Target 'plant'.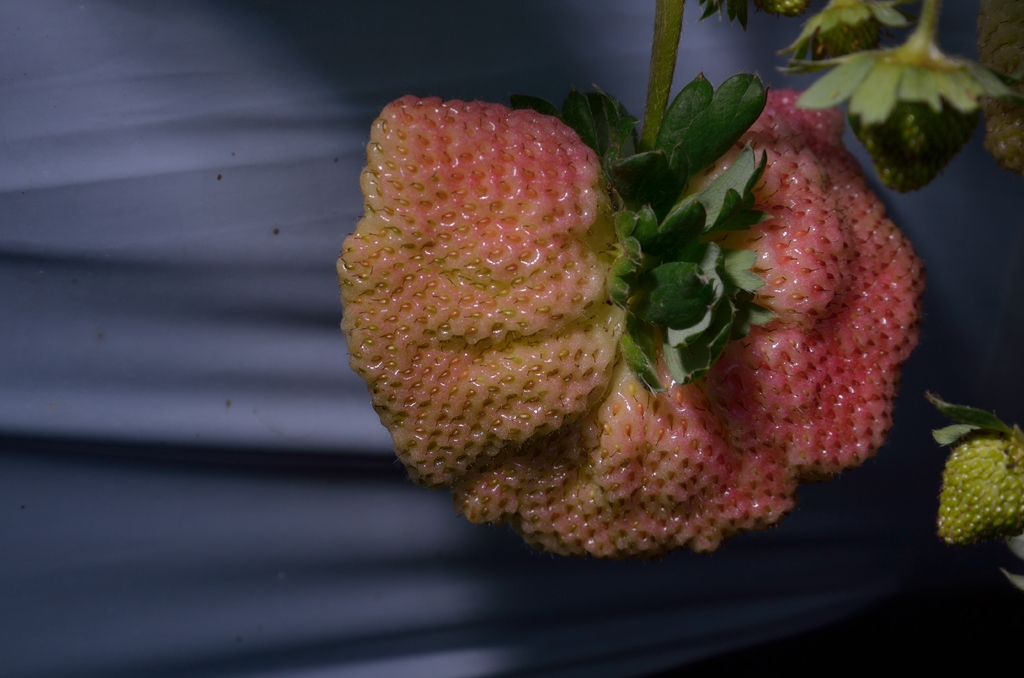
Target region: (334, 0, 1023, 574).
